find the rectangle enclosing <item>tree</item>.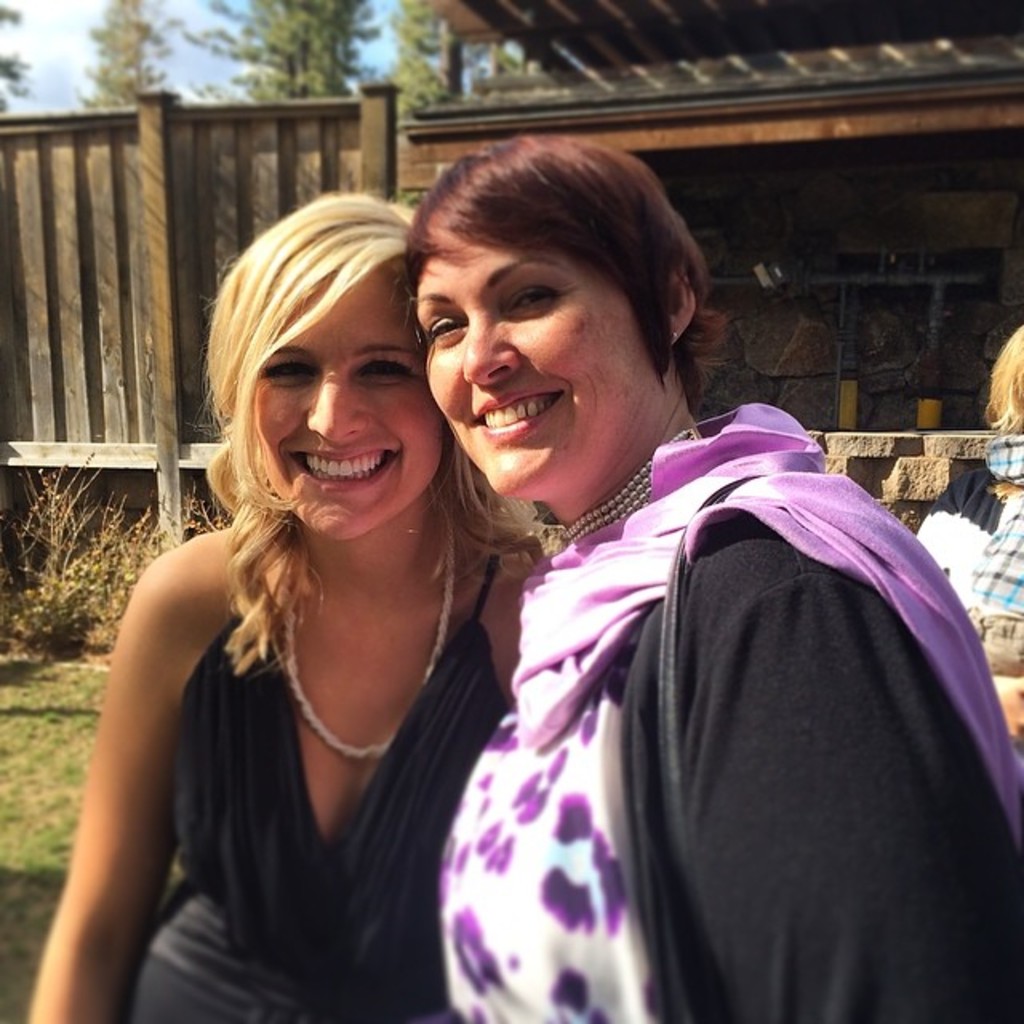
x1=75, y1=0, x2=186, y2=112.
